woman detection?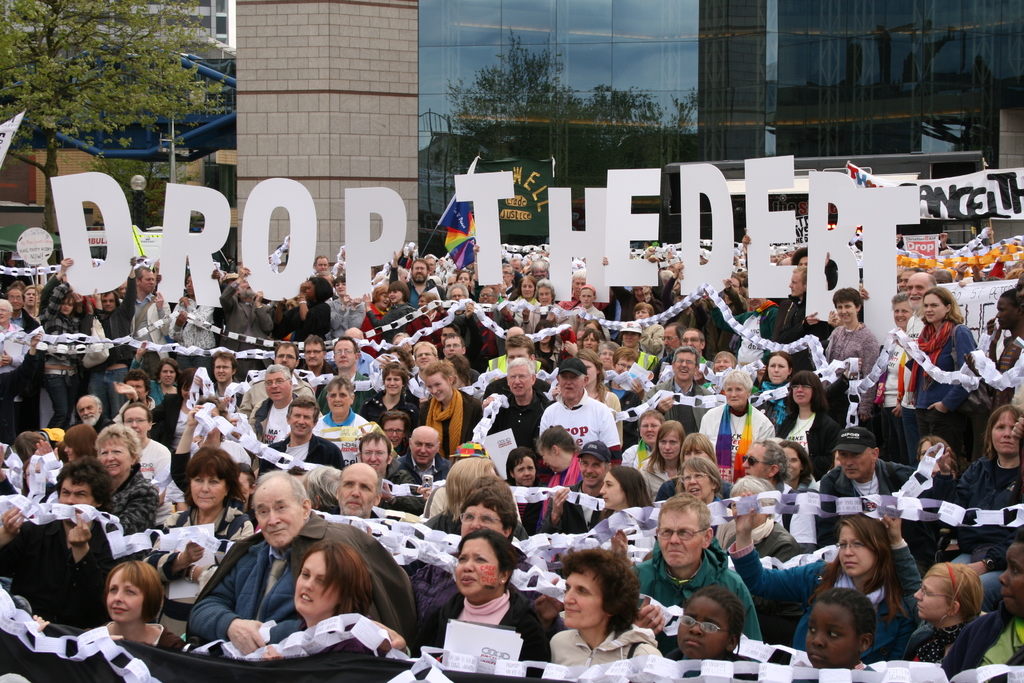
[125, 338, 182, 411]
